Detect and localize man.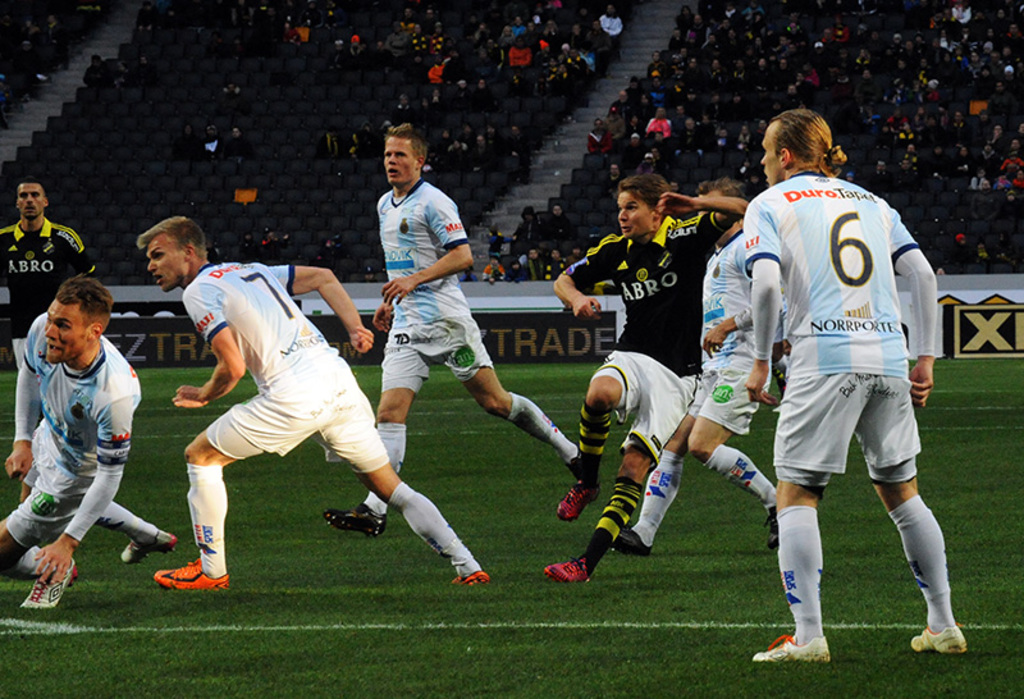
Localized at Rect(315, 123, 580, 540).
